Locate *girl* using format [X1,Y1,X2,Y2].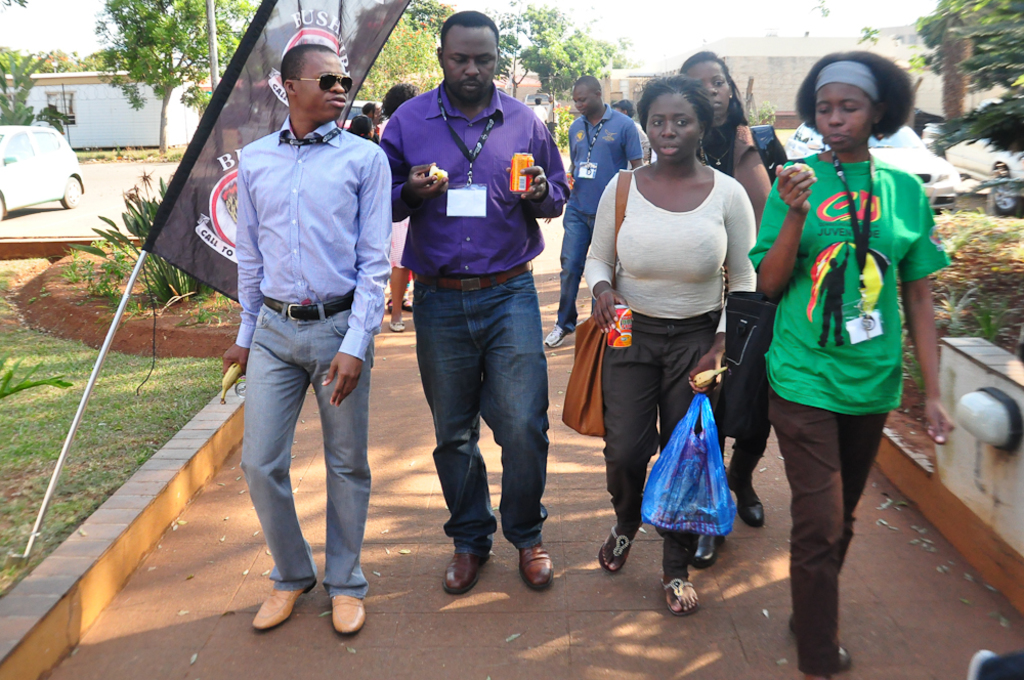
[749,52,957,669].
